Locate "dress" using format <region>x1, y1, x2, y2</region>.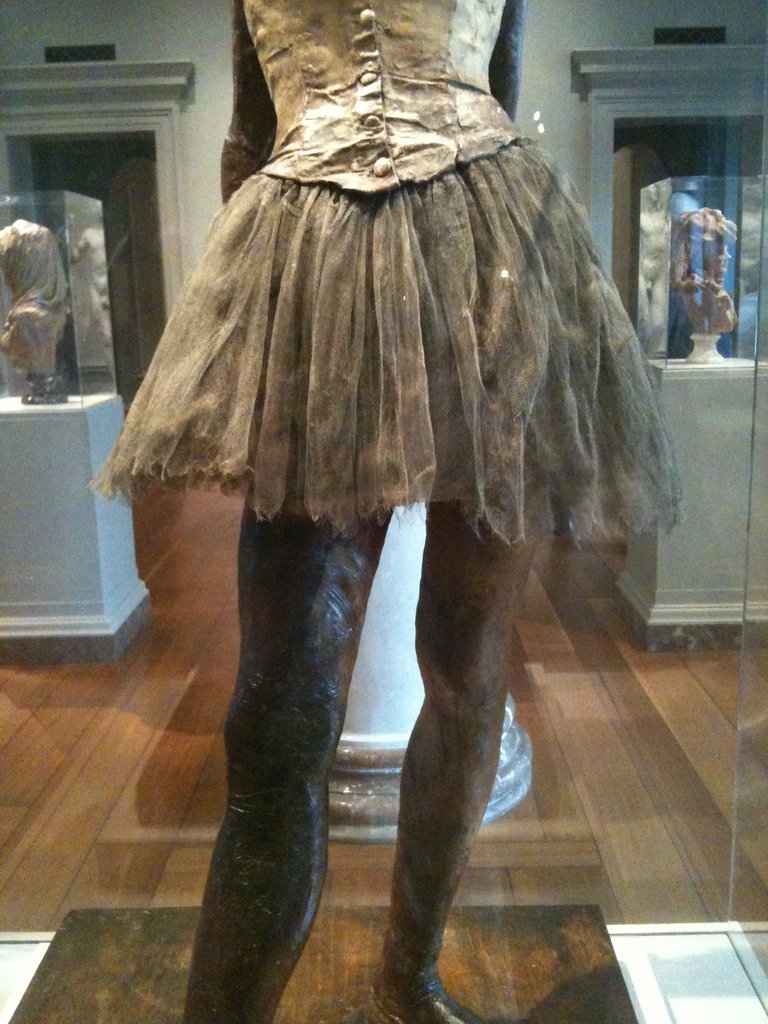
<region>93, 0, 693, 547</region>.
